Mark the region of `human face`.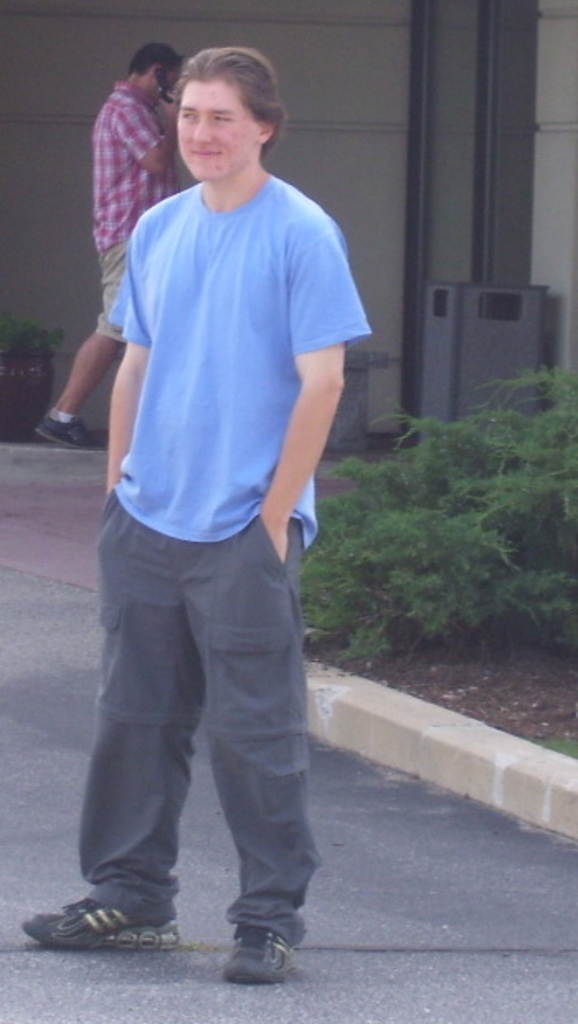
Region: x1=183 y1=78 x2=276 y2=185.
